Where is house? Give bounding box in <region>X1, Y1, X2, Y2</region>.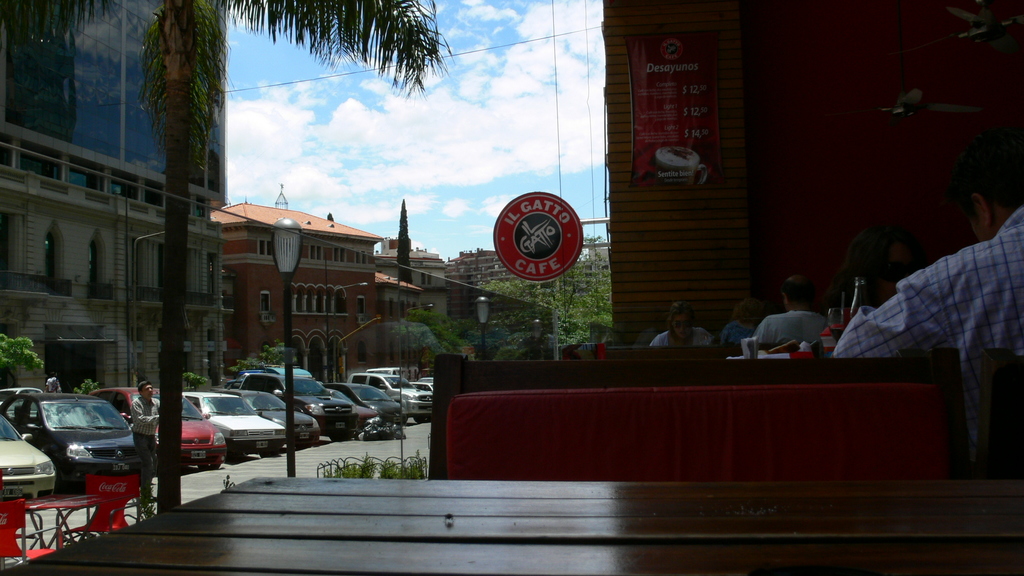
<region>620, 0, 1023, 392</region>.
